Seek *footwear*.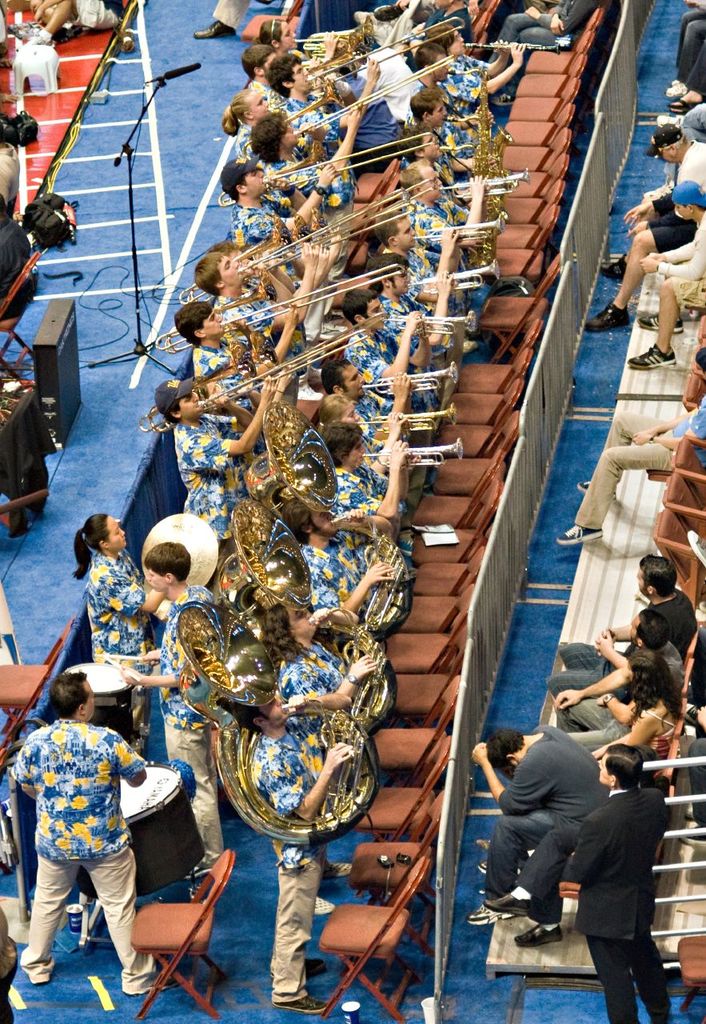
333/863/354/872.
